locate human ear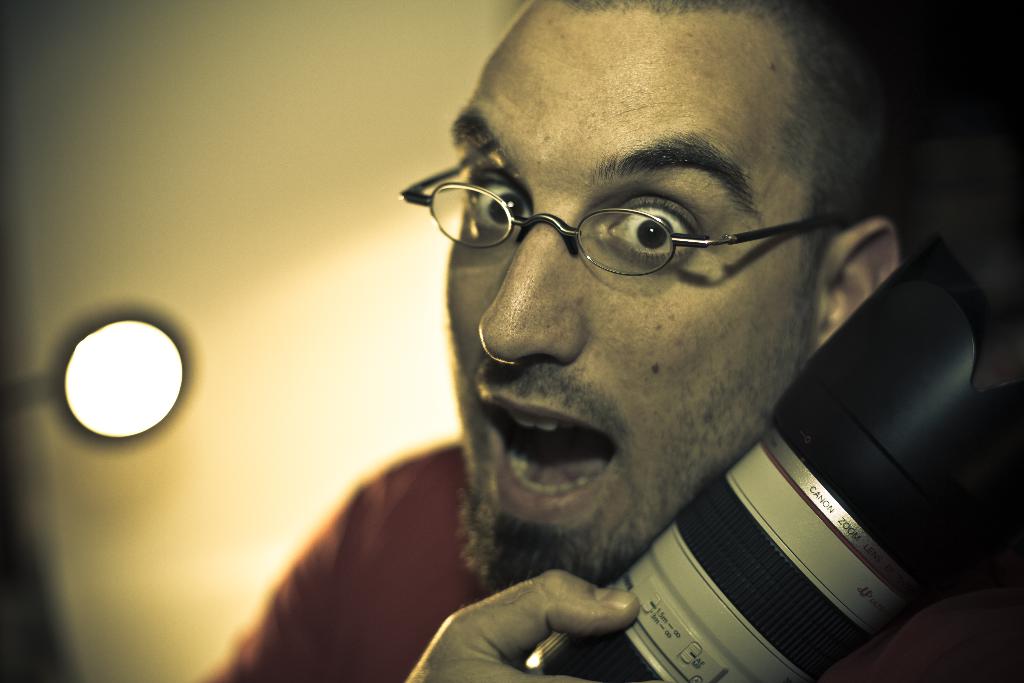
813 218 899 347
